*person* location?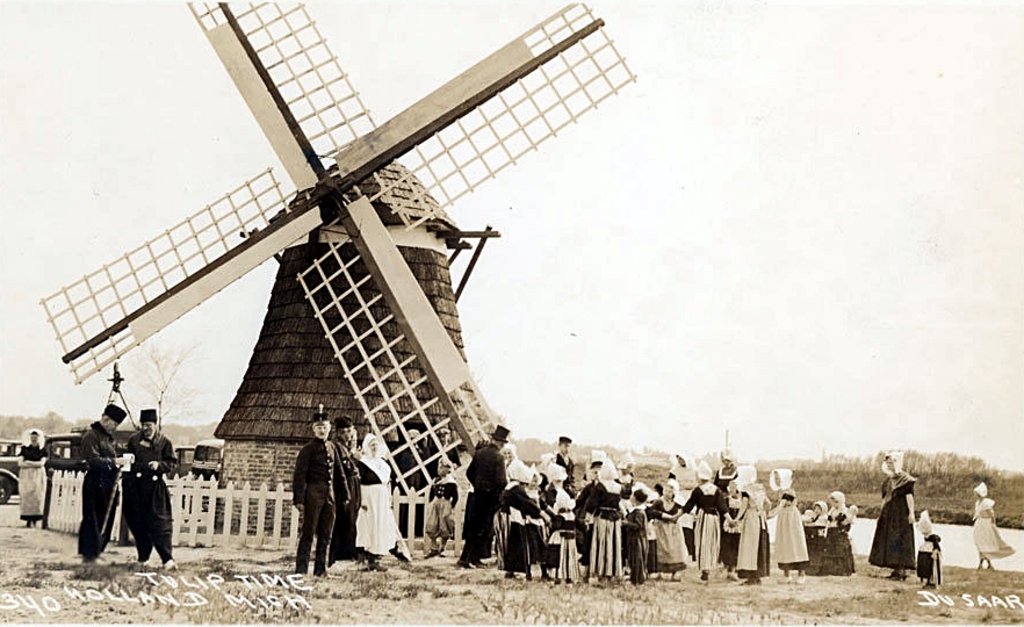
x1=290, y1=419, x2=351, y2=571
